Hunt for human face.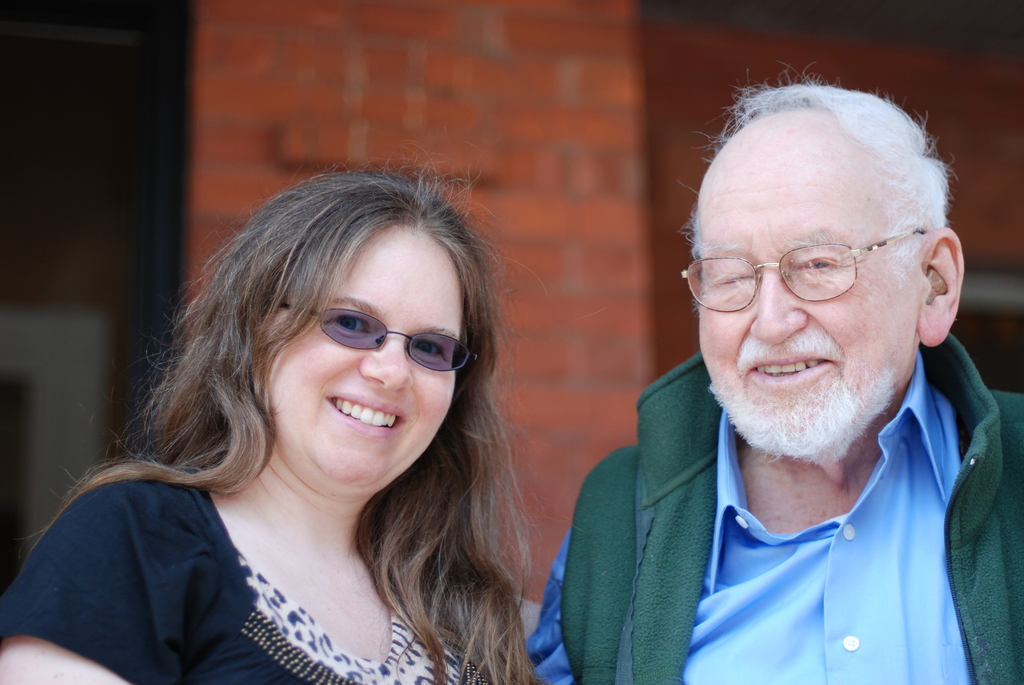
Hunted down at [x1=252, y1=226, x2=465, y2=487].
